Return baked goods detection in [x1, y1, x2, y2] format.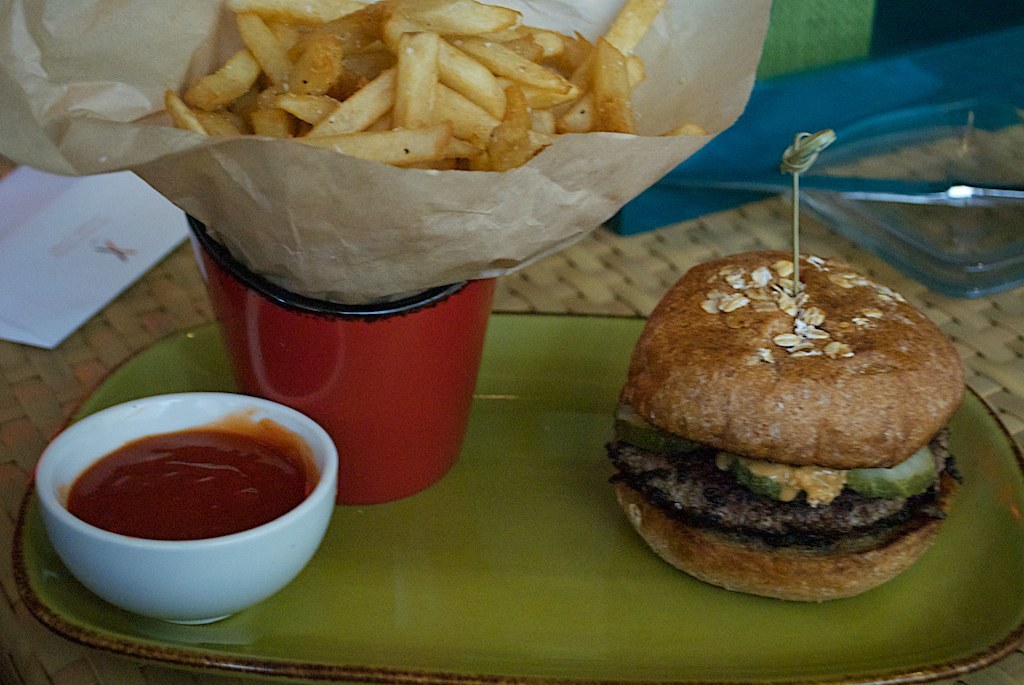
[589, 241, 967, 609].
